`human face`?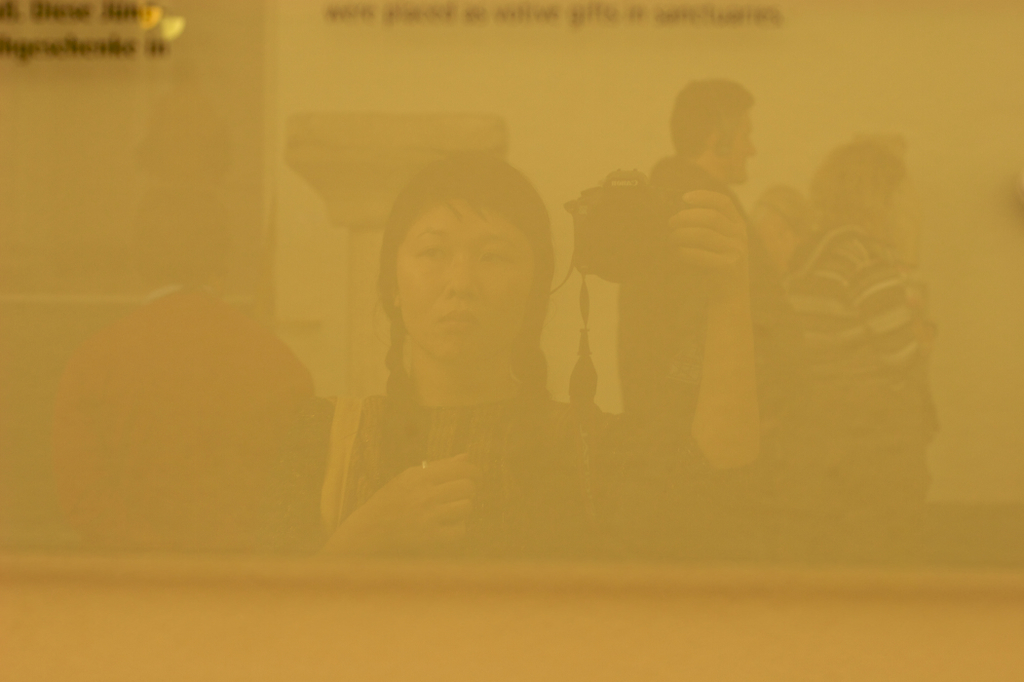
<bbox>724, 111, 754, 184</bbox>
